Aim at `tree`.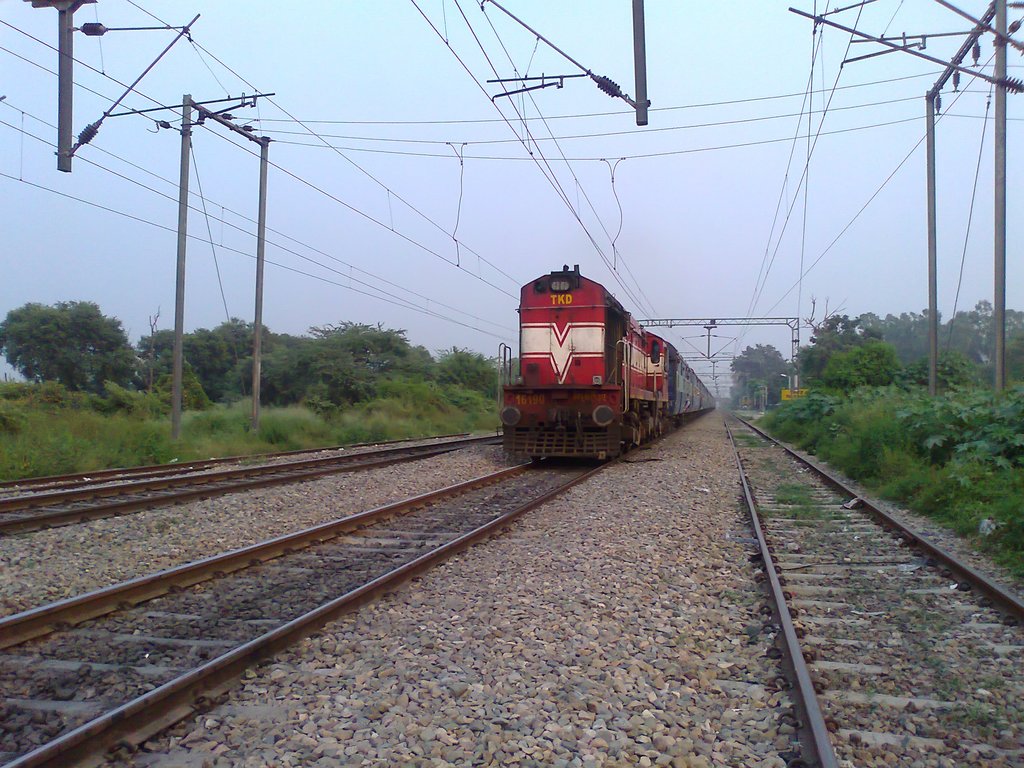
Aimed at (left=137, top=325, right=223, bottom=397).
